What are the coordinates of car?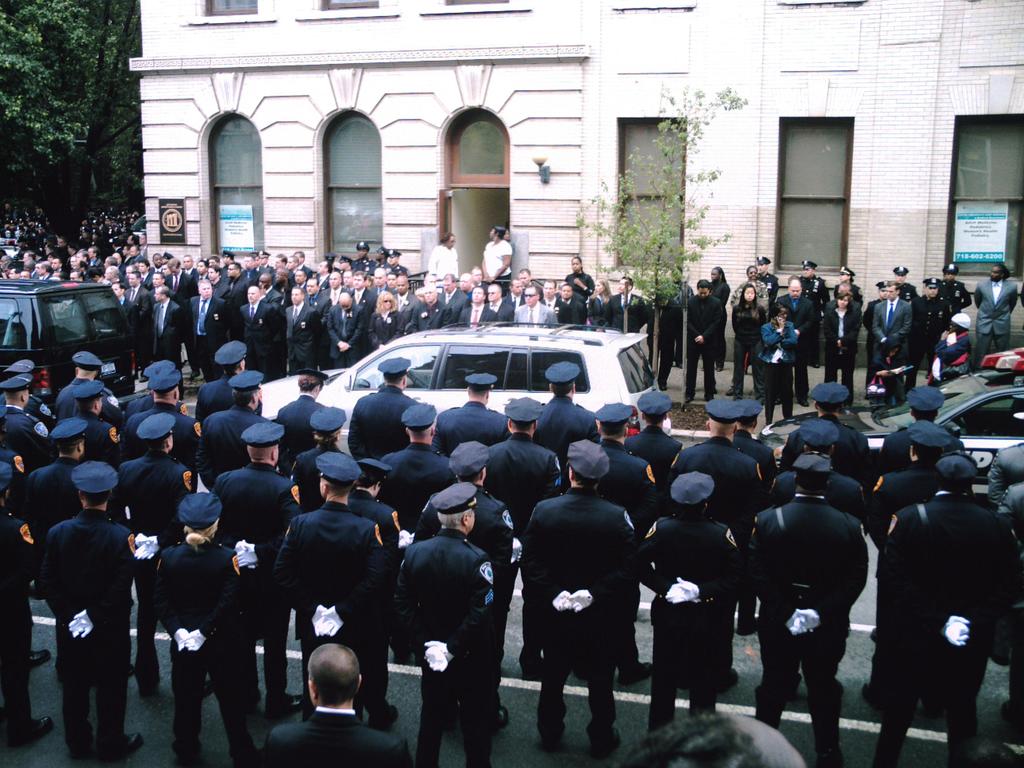
(885,378,1023,470).
